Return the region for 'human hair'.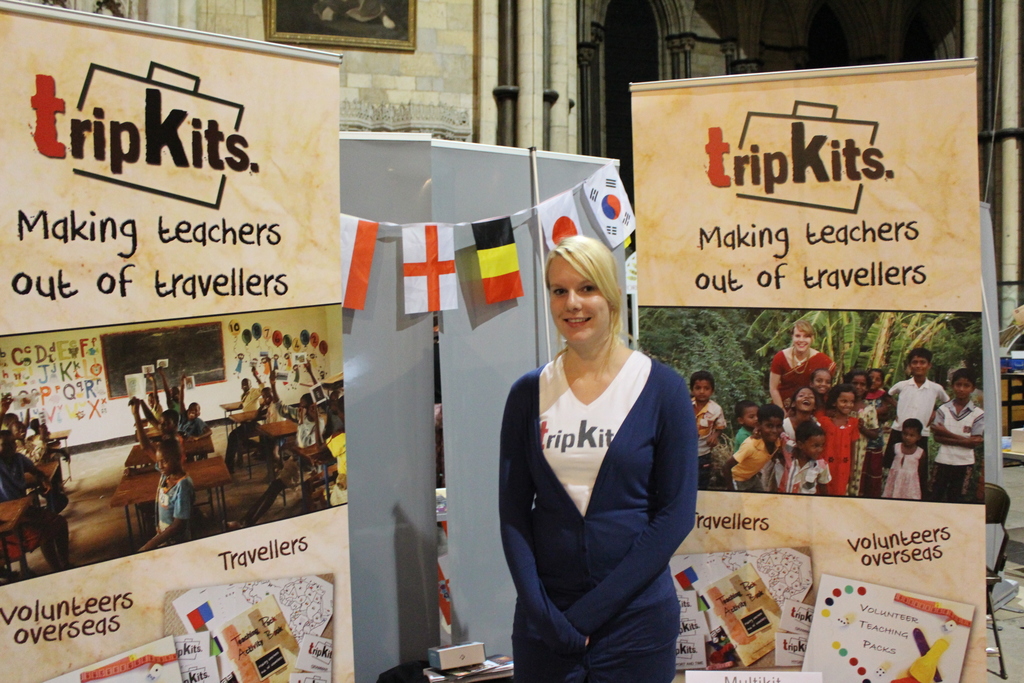
(869, 368, 884, 388).
